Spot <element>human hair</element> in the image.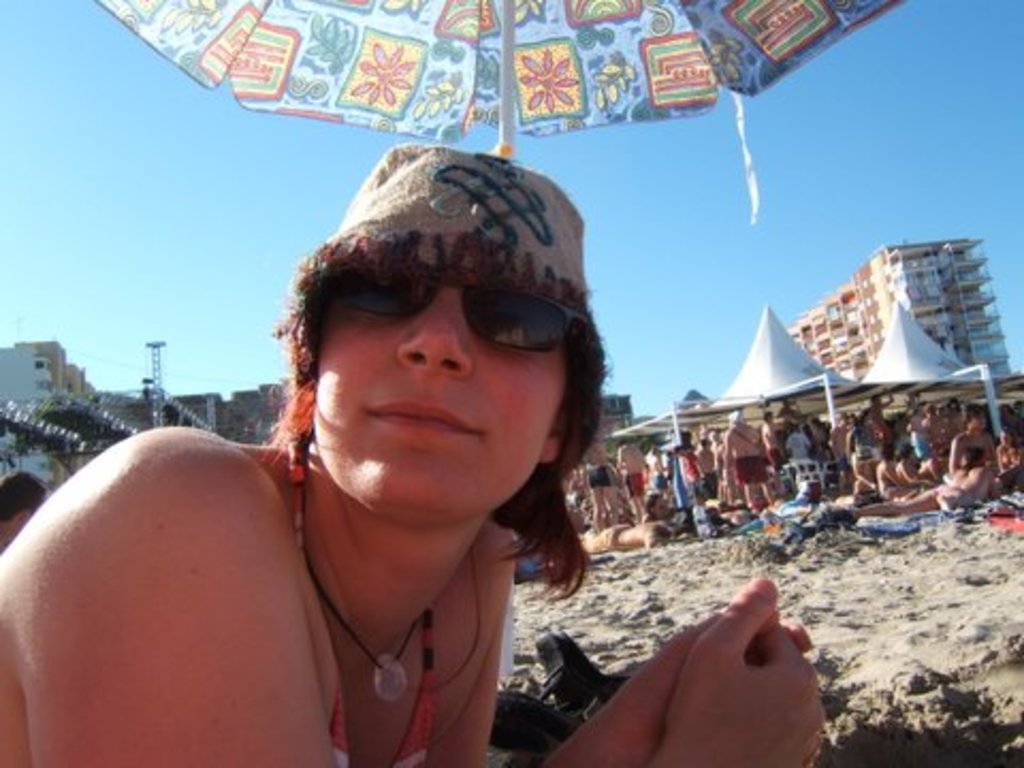
<element>human hair</element> found at {"left": 900, "top": 442, "right": 915, "bottom": 454}.
